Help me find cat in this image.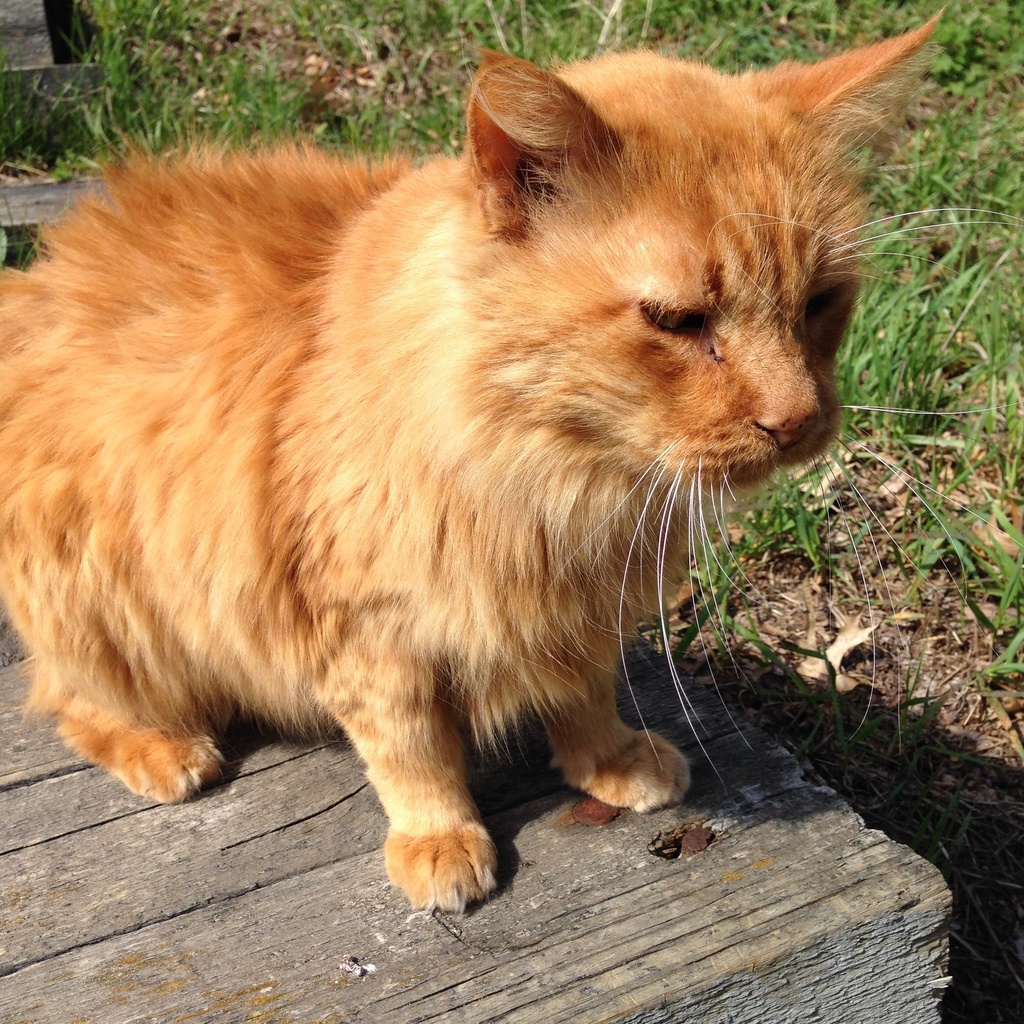
Found it: x1=0 y1=8 x2=1023 y2=924.
